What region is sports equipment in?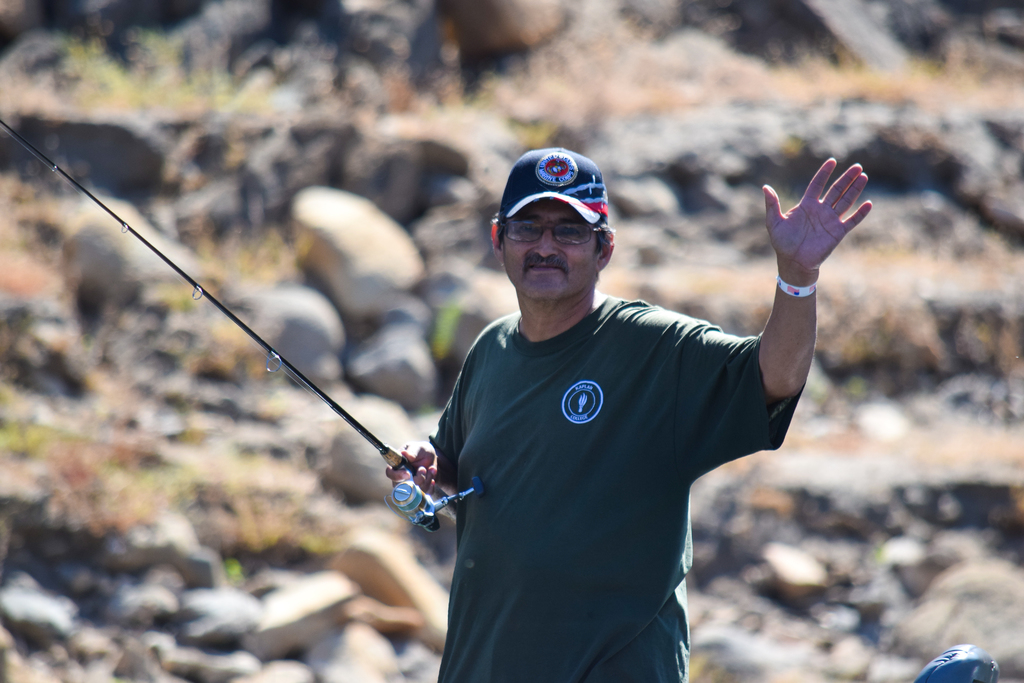
rect(1, 124, 486, 536).
